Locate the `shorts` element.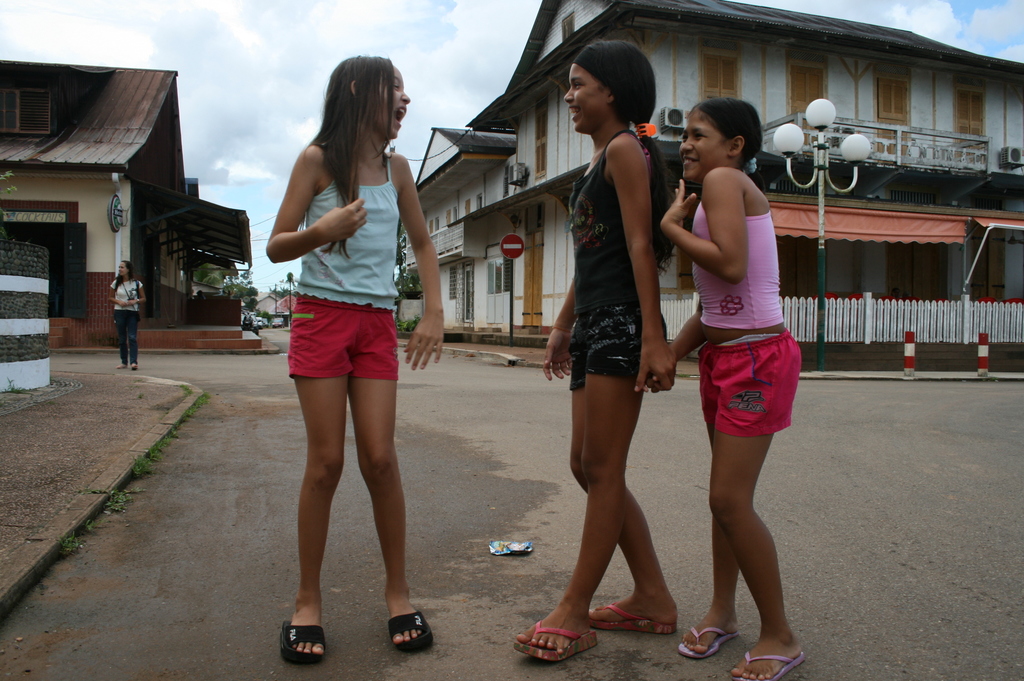
Element bbox: <bbox>289, 294, 399, 378</bbox>.
